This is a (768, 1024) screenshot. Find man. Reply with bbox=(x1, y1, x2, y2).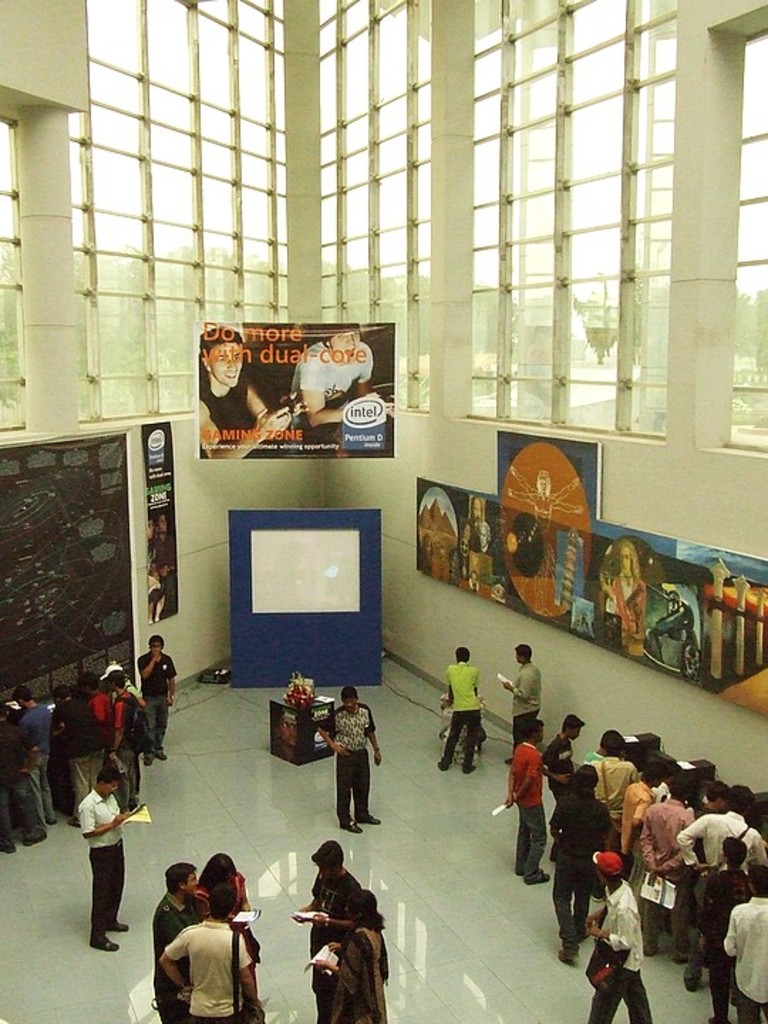
bbox=(166, 883, 263, 1023).
